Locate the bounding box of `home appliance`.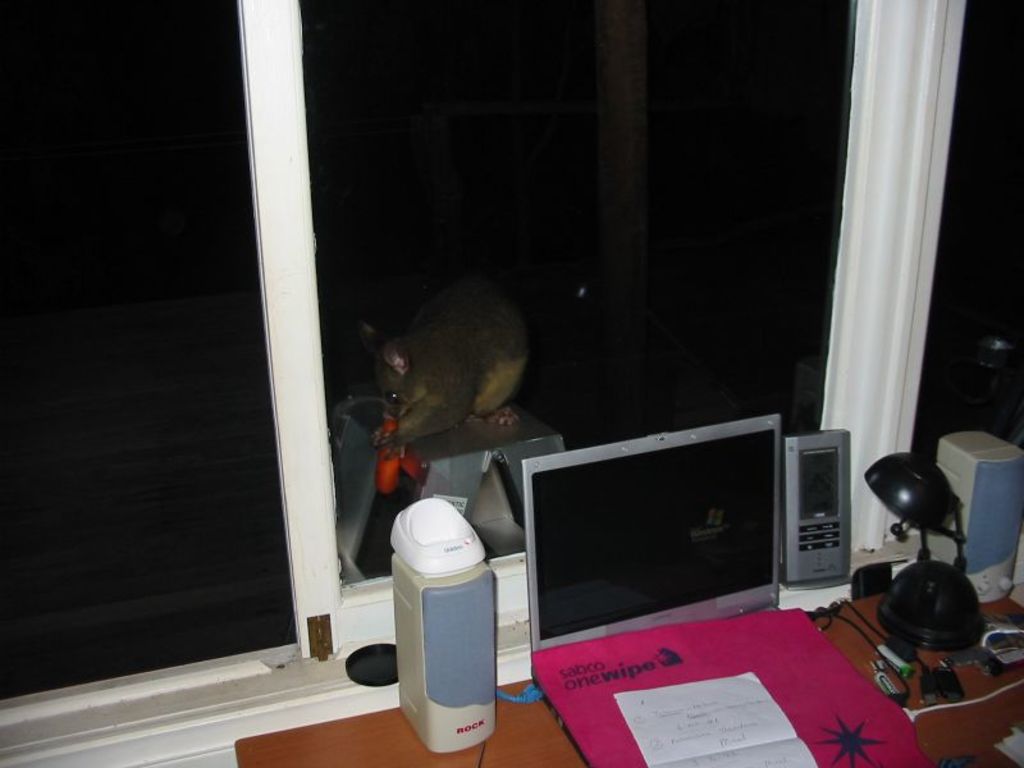
Bounding box: bbox(864, 449, 991, 653).
